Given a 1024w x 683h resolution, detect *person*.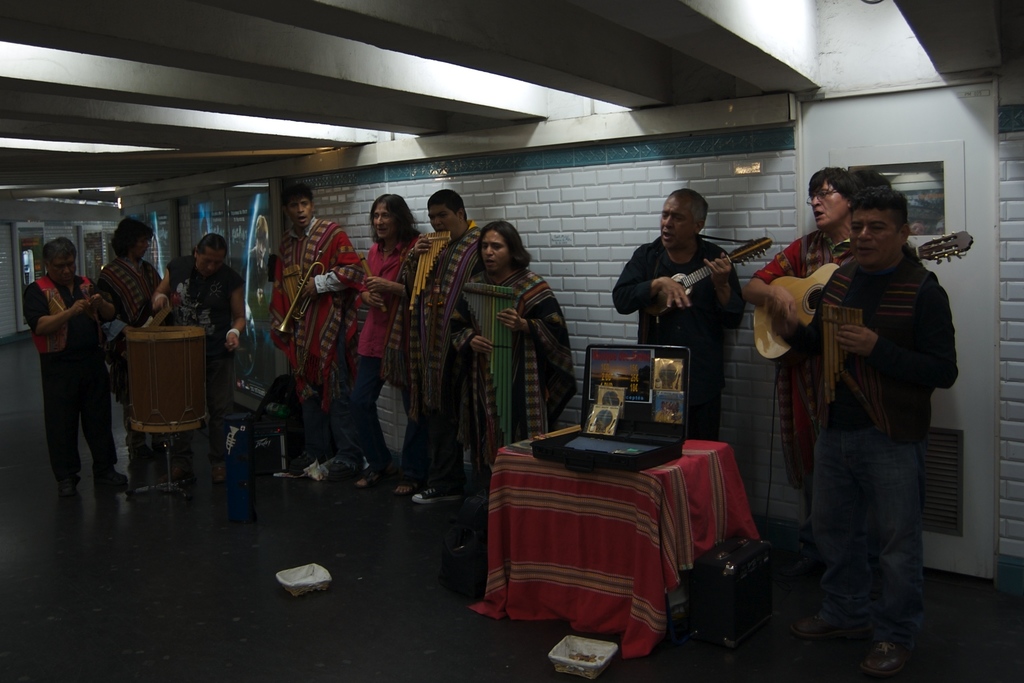
(x1=348, y1=191, x2=422, y2=495).
